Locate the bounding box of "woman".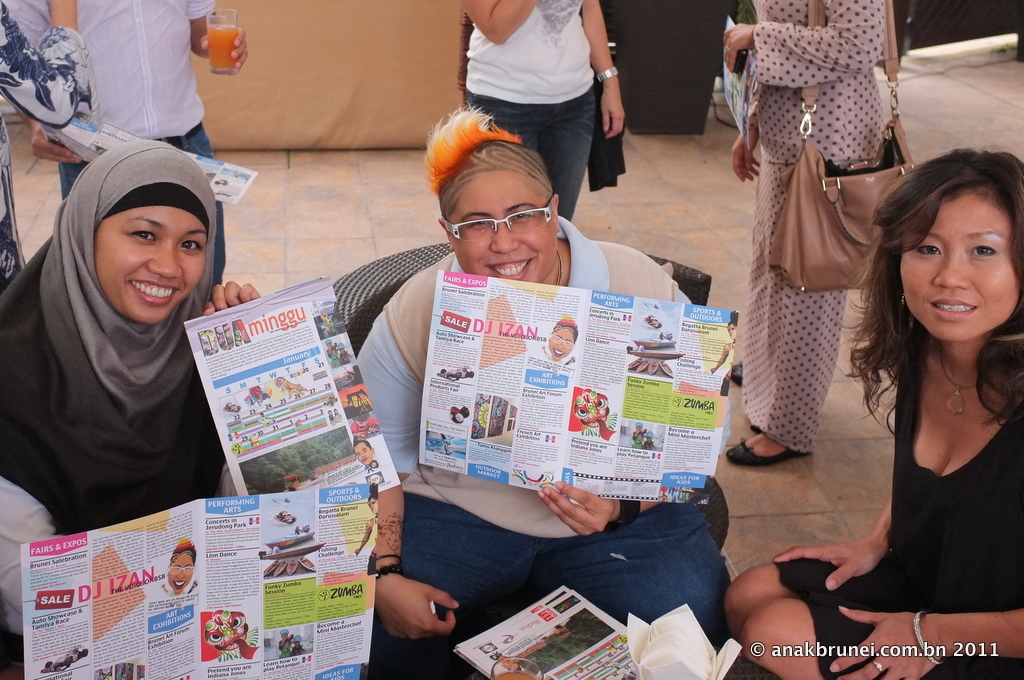
Bounding box: [731, 0, 902, 476].
